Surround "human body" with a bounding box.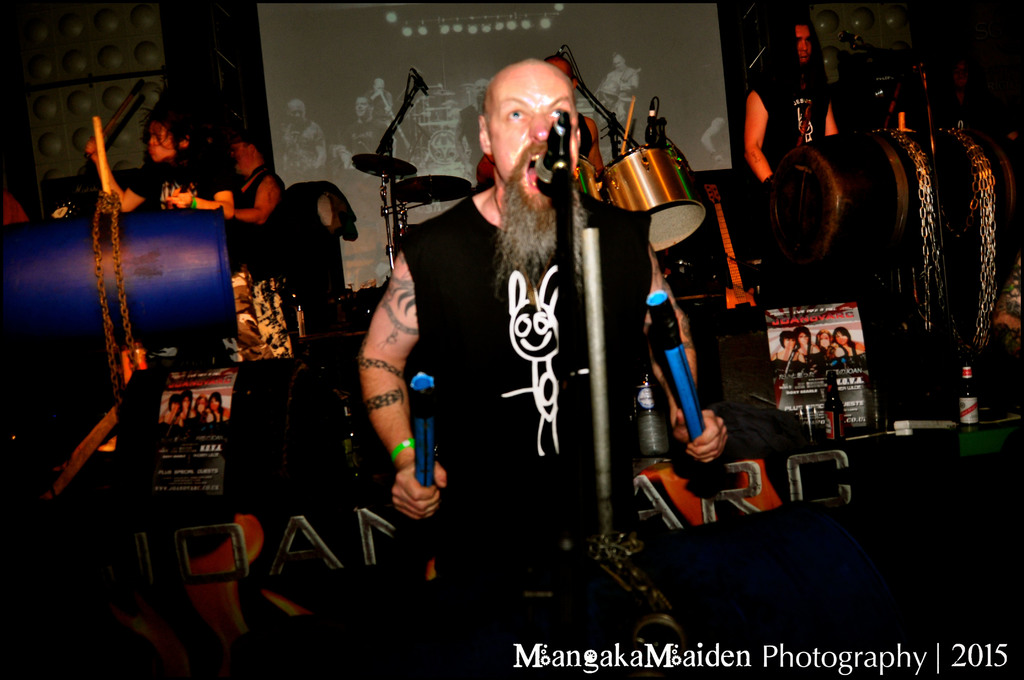
[337,45,730,649].
